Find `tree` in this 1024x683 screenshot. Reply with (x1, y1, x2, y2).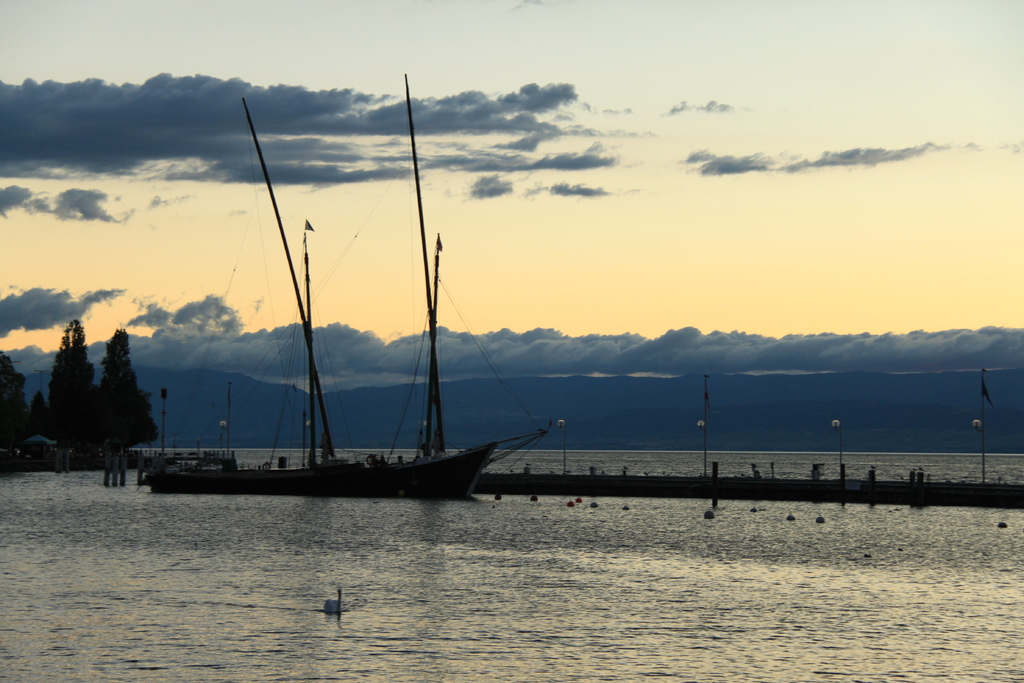
(23, 388, 47, 449).
